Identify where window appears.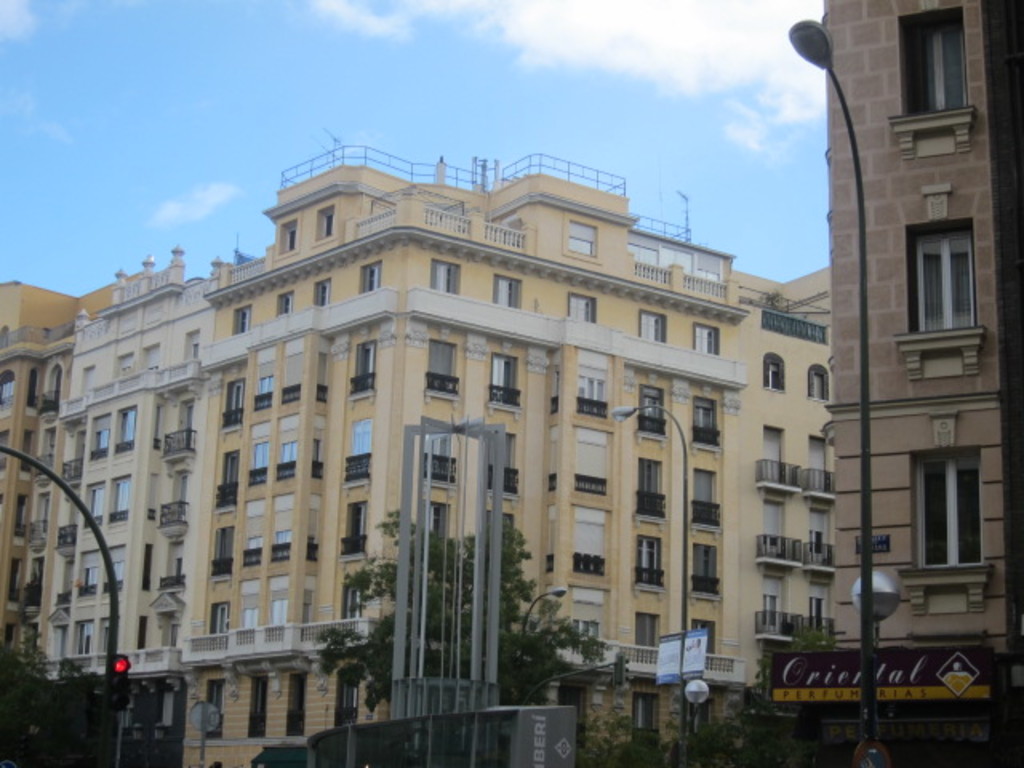
Appears at box=[347, 342, 374, 386].
